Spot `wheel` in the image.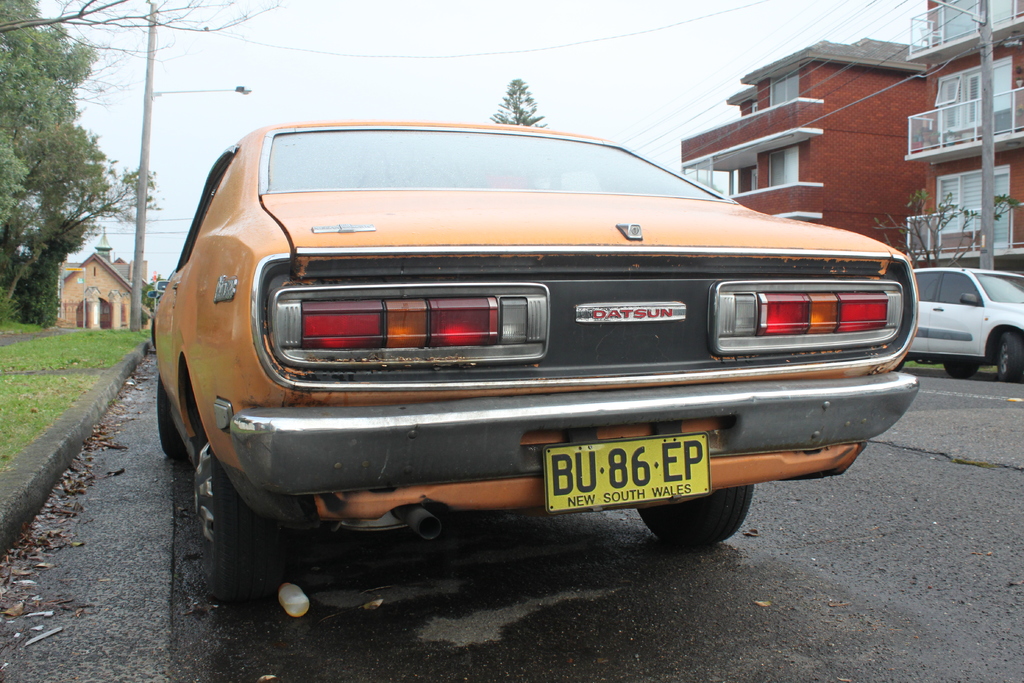
`wheel` found at rect(194, 437, 273, 605).
